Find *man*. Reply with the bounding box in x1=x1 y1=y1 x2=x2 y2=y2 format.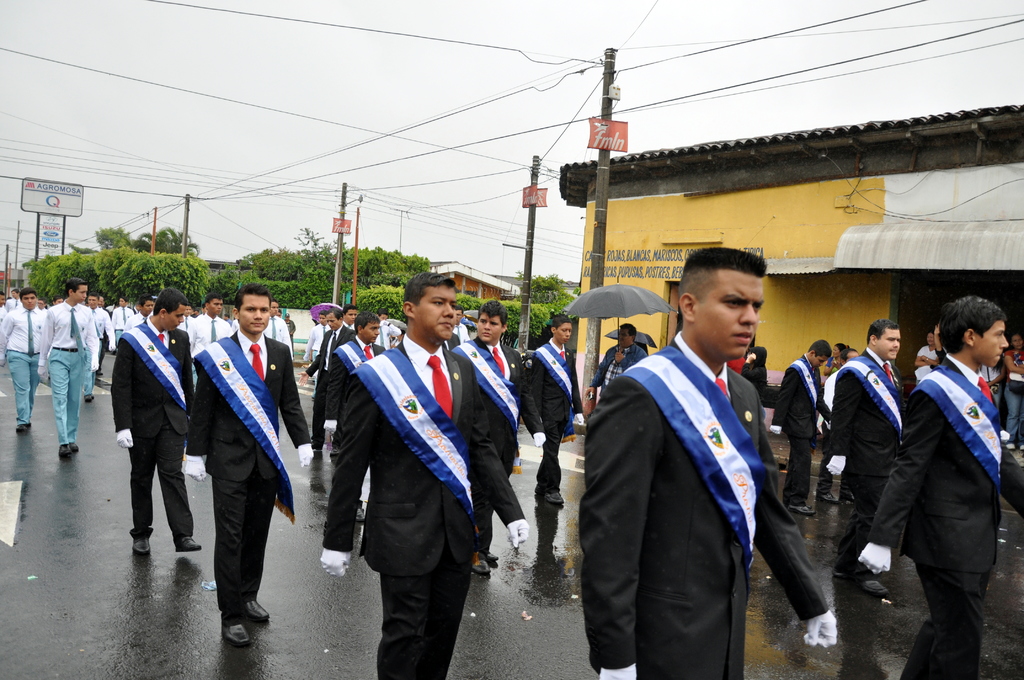
x1=767 y1=340 x2=831 y2=517.
